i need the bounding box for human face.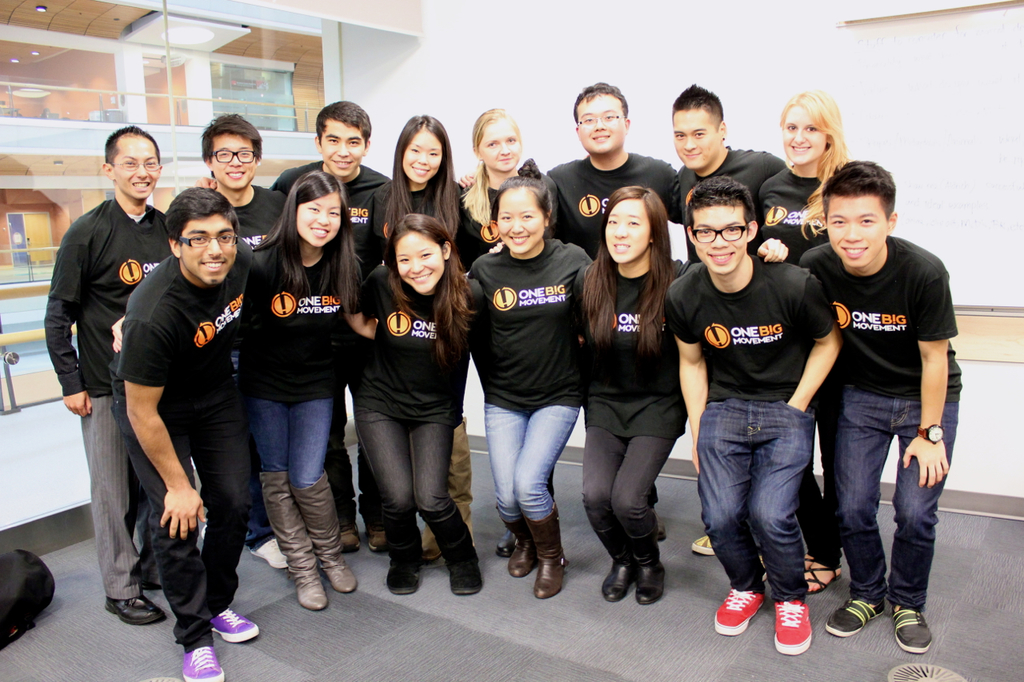
Here it is: rect(499, 186, 546, 253).
